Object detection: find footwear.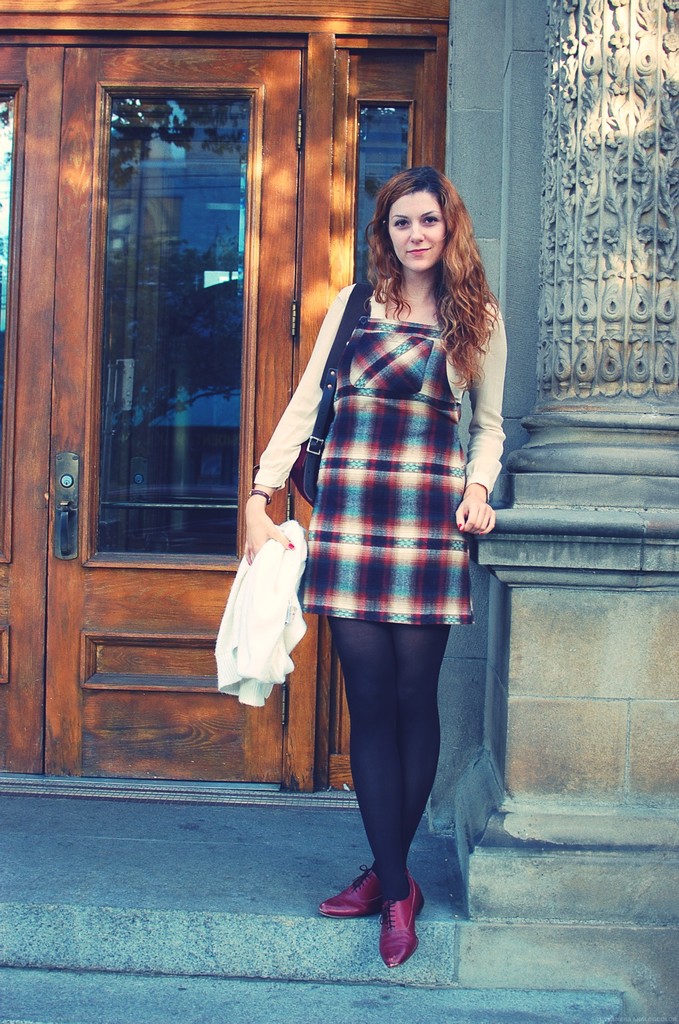
BBox(366, 884, 452, 975).
